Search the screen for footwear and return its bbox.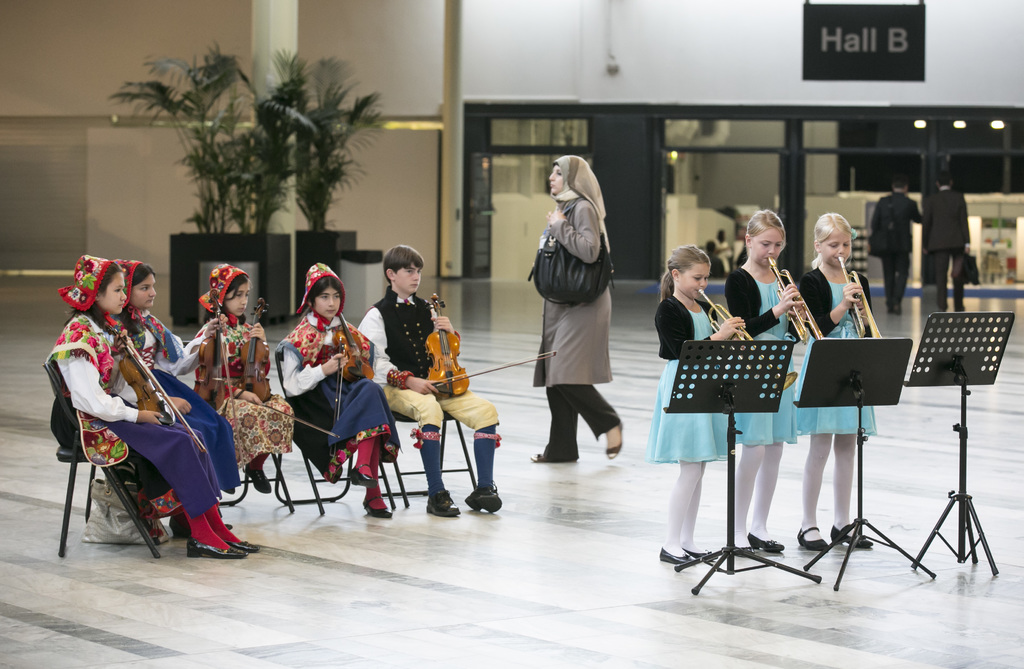
Found: bbox(349, 461, 380, 485).
